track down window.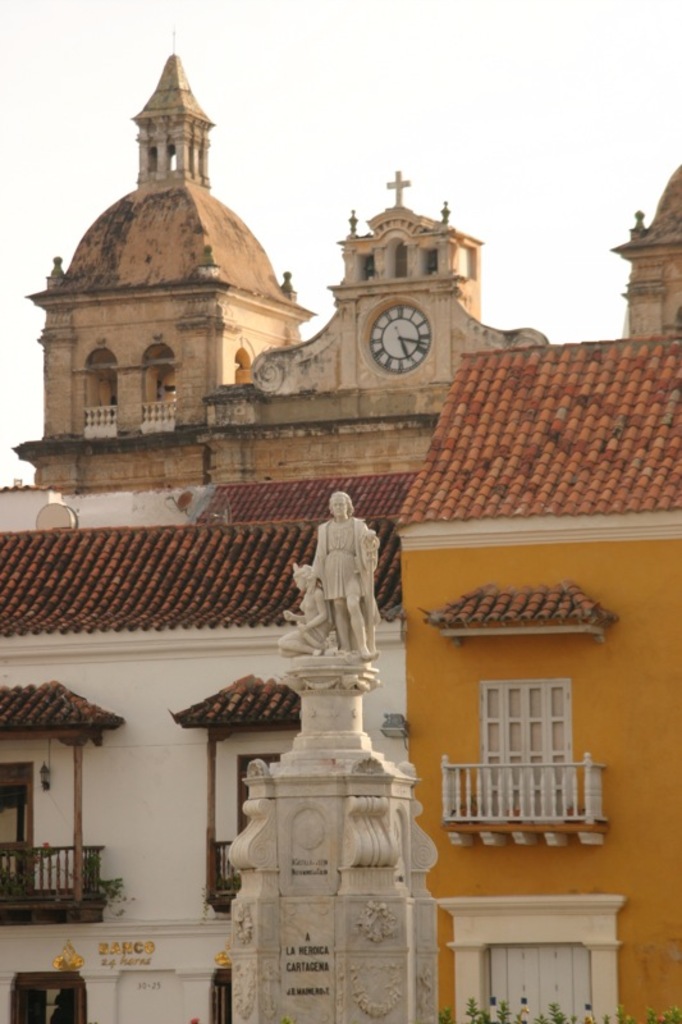
Tracked to <bbox>476, 684, 573, 827</bbox>.
